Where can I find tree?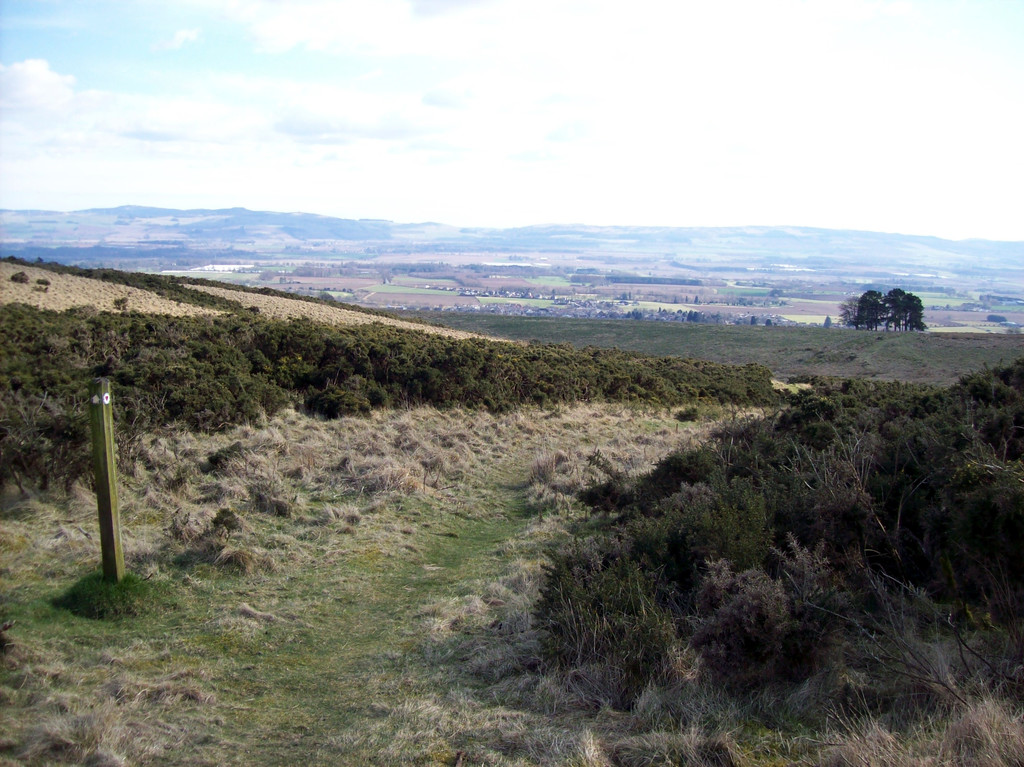
You can find it at x1=764, y1=319, x2=772, y2=330.
